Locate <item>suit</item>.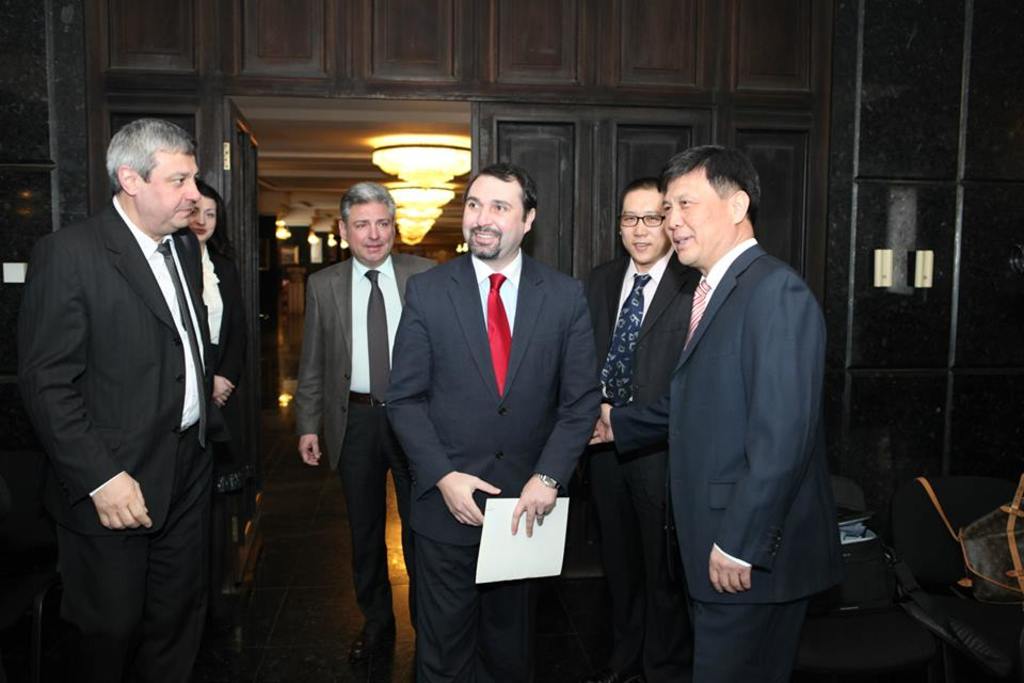
Bounding box: box=[393, 144, 596, 664].
